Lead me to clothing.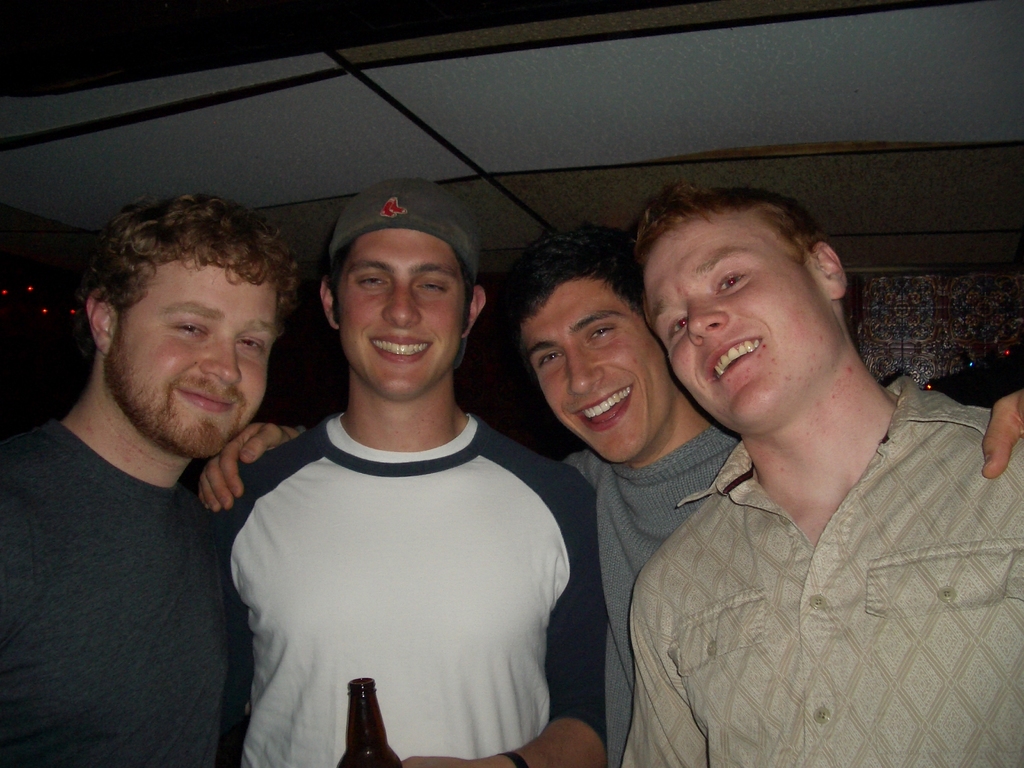
Lead to detection(0, 404, 256, 767).
